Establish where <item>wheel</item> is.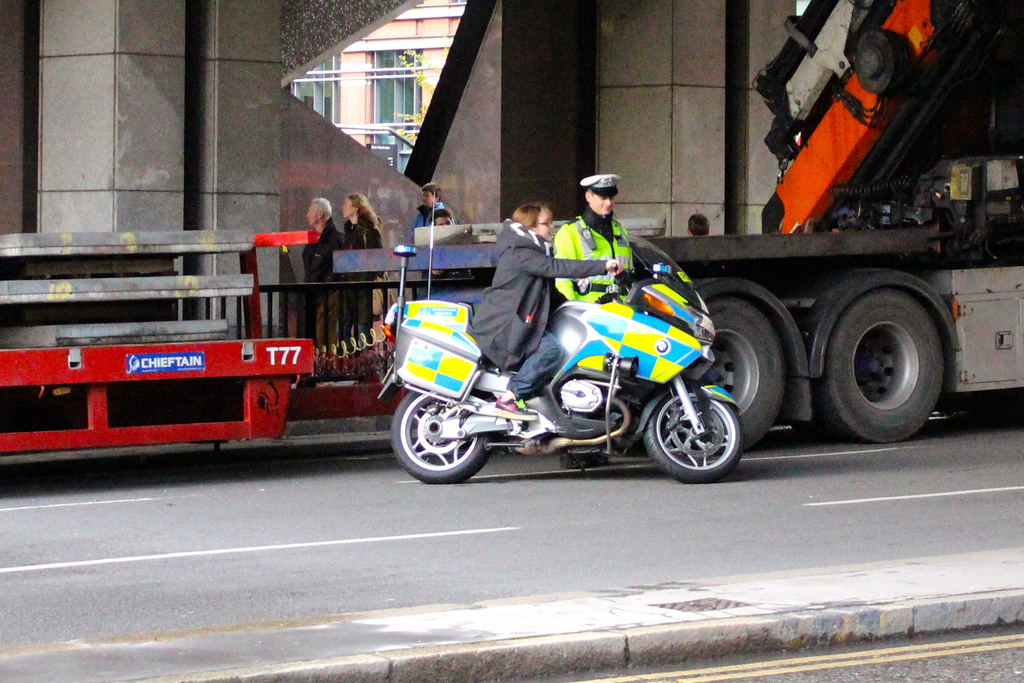
Established at l=698, t=298, r=783, b=450.
